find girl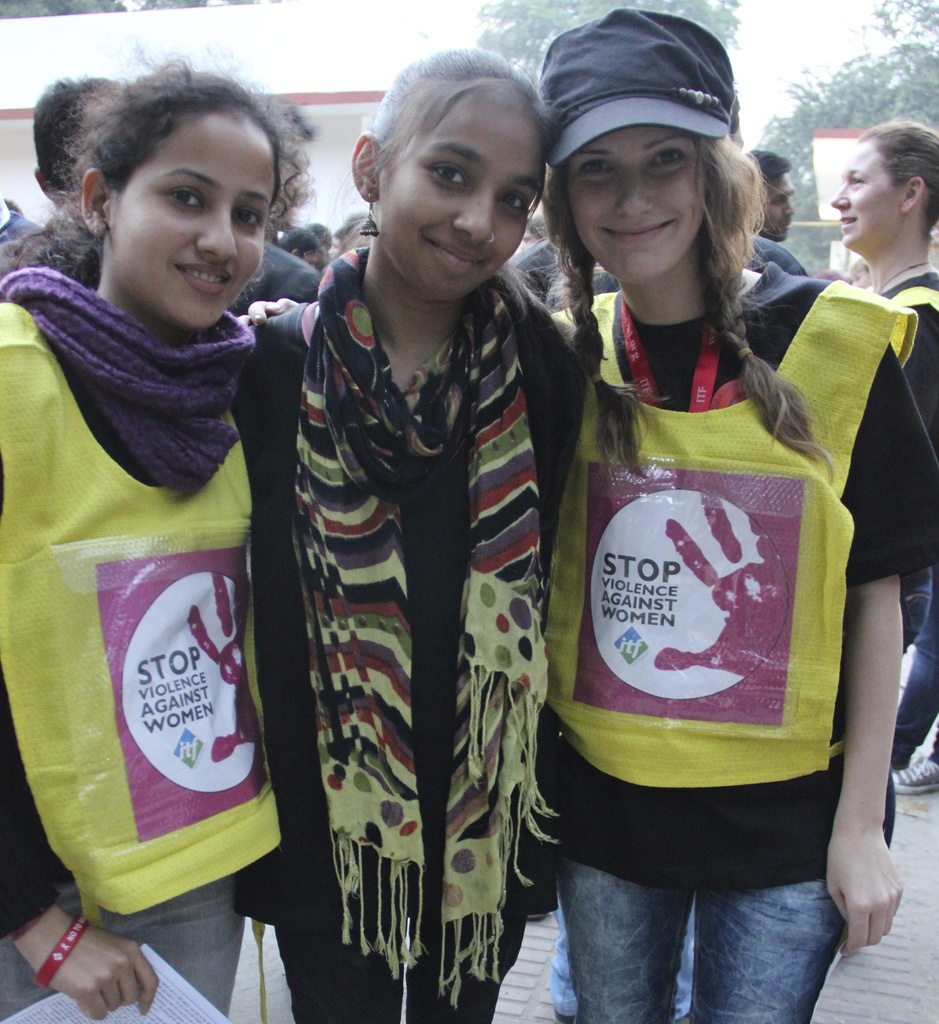
BBox(827, 127, 938, 774)
